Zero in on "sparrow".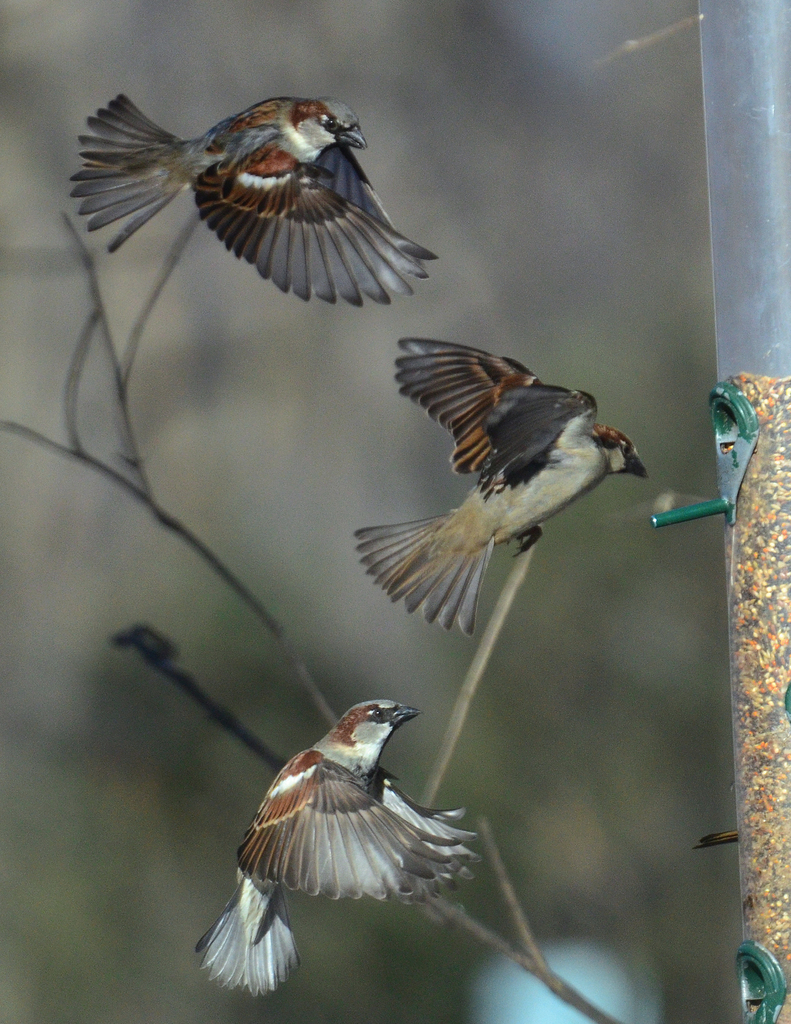
Zeroed in: bbox=(182, 707, 475, 984).
